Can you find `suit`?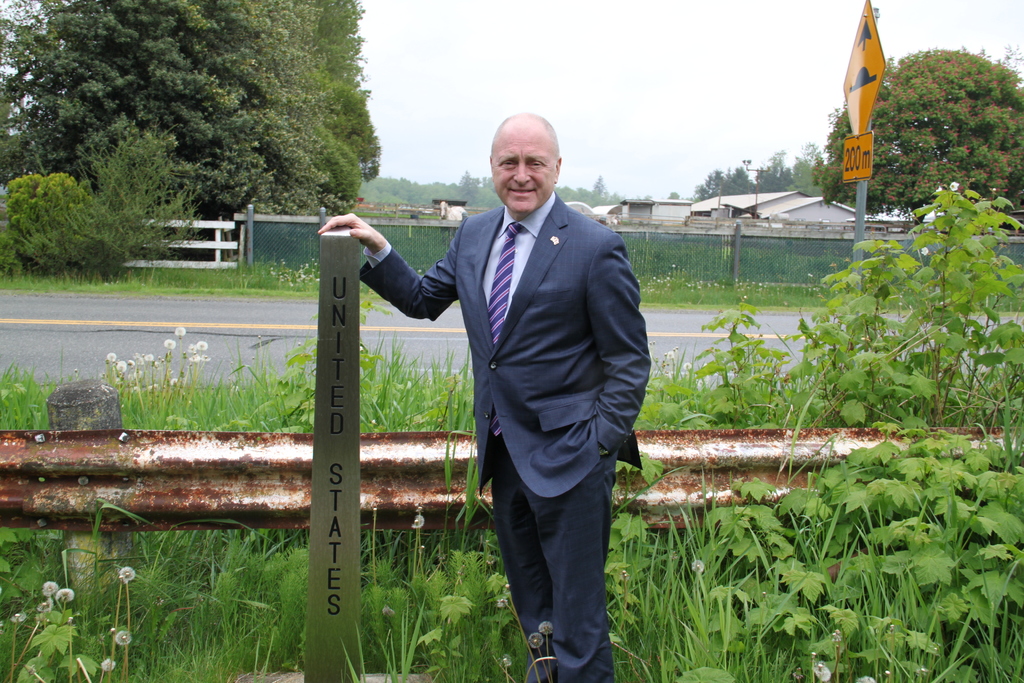
Yes, bounding box: [396, 127, 649, 657].
